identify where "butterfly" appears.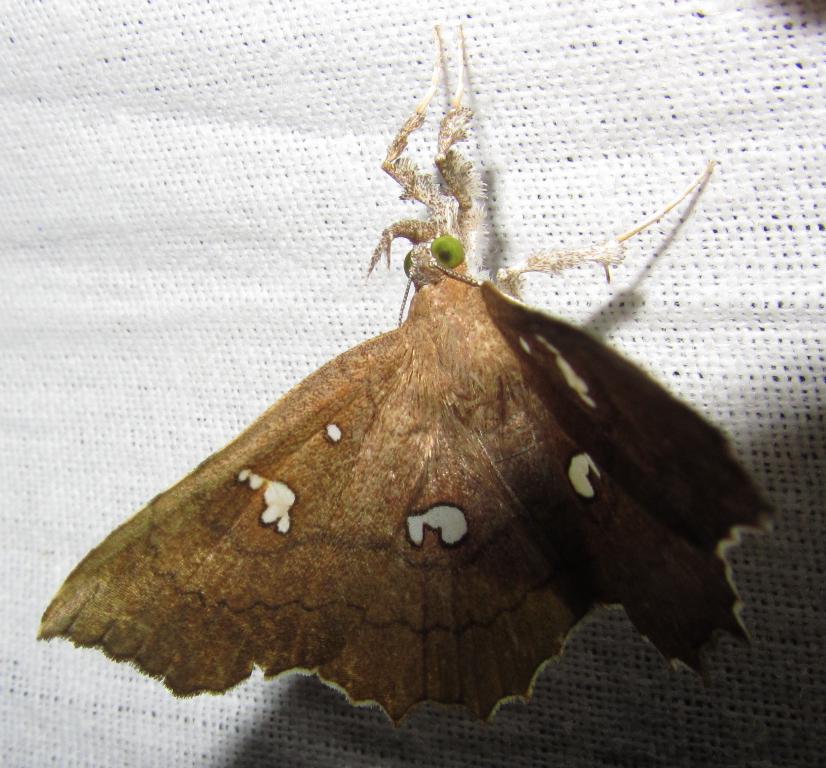
Appears at Rect(36, 26, 774, 725).
